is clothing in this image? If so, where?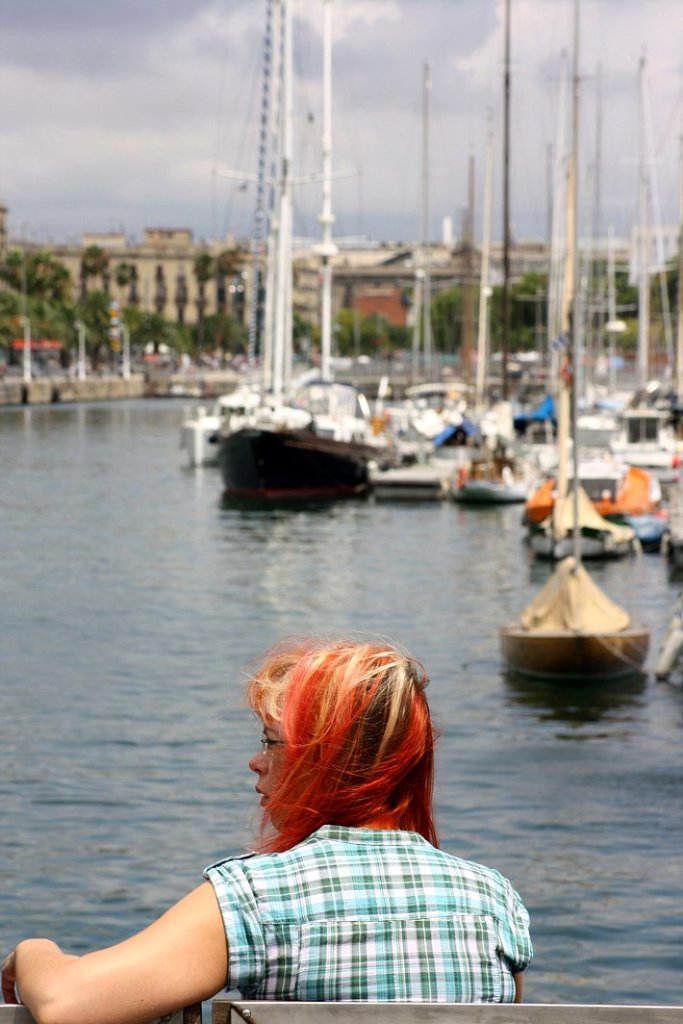
Yes, at [x1=154, y1=798, x2=526, y2=997].
